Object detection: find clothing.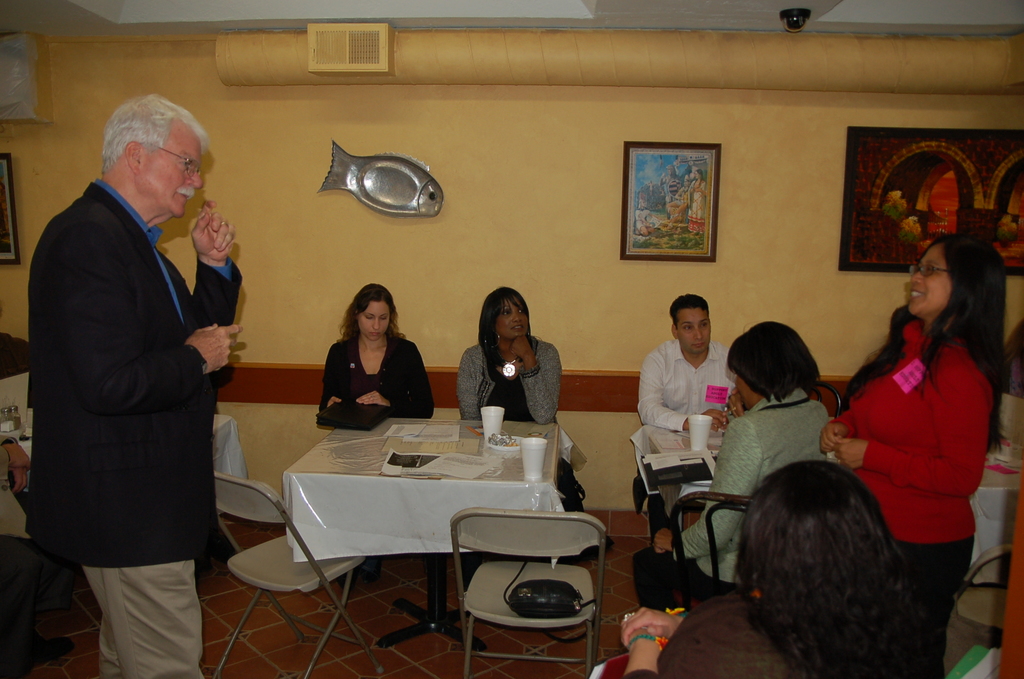
316/337/440/436.
